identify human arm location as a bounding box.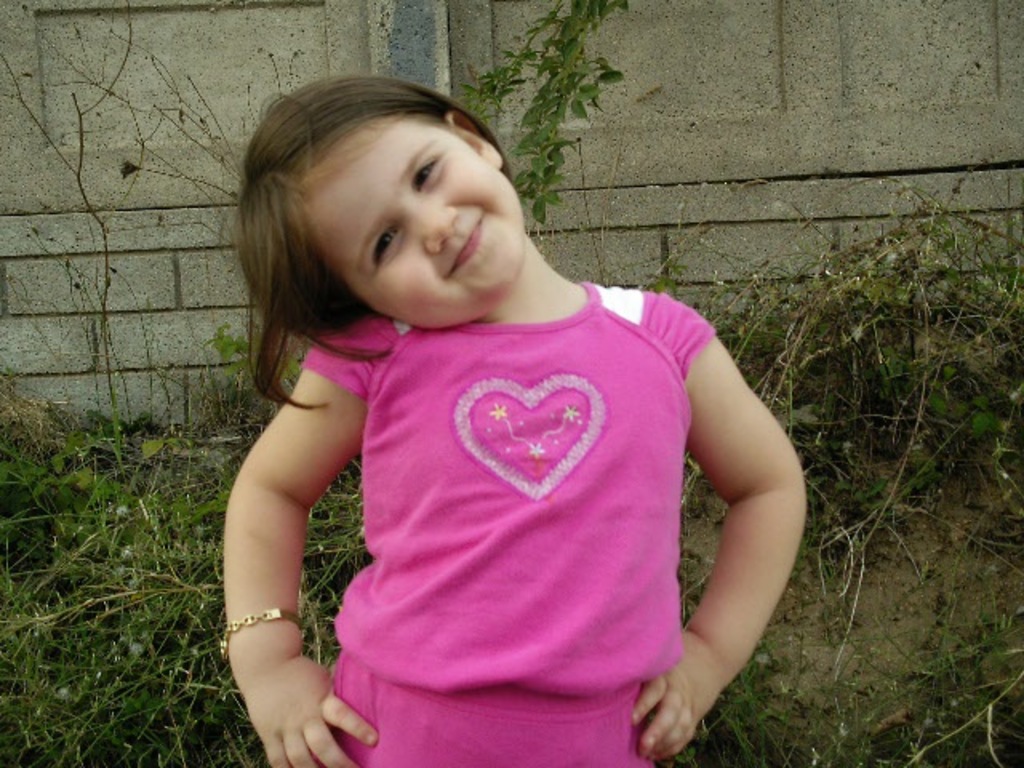
region(627, 314, 813, 723).
